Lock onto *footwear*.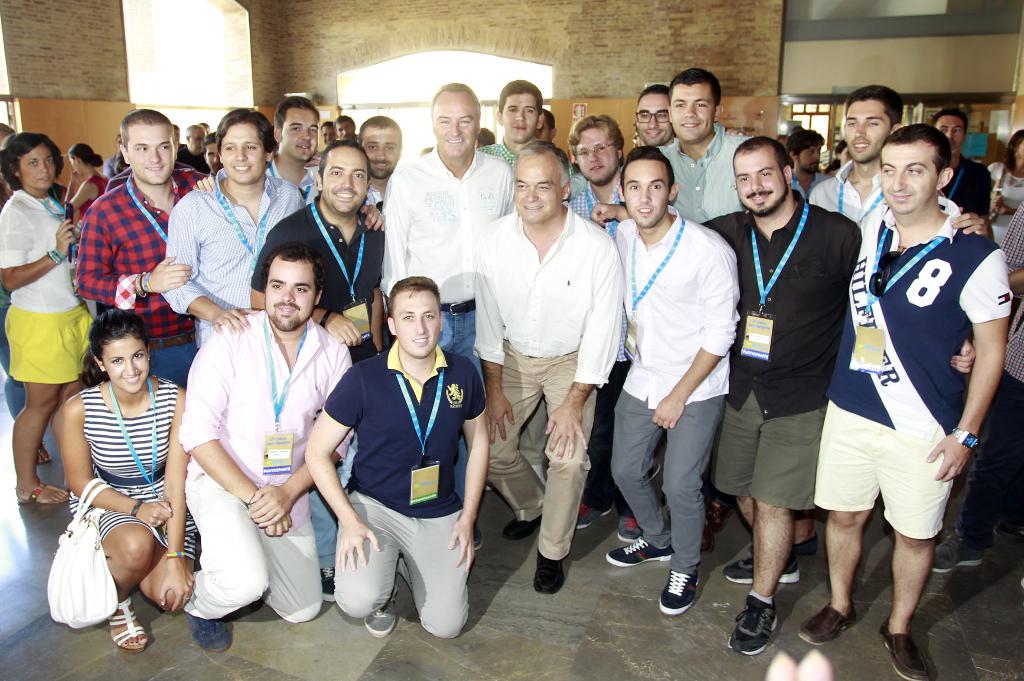
Locked: BBox(617, 517, 643, 543).
